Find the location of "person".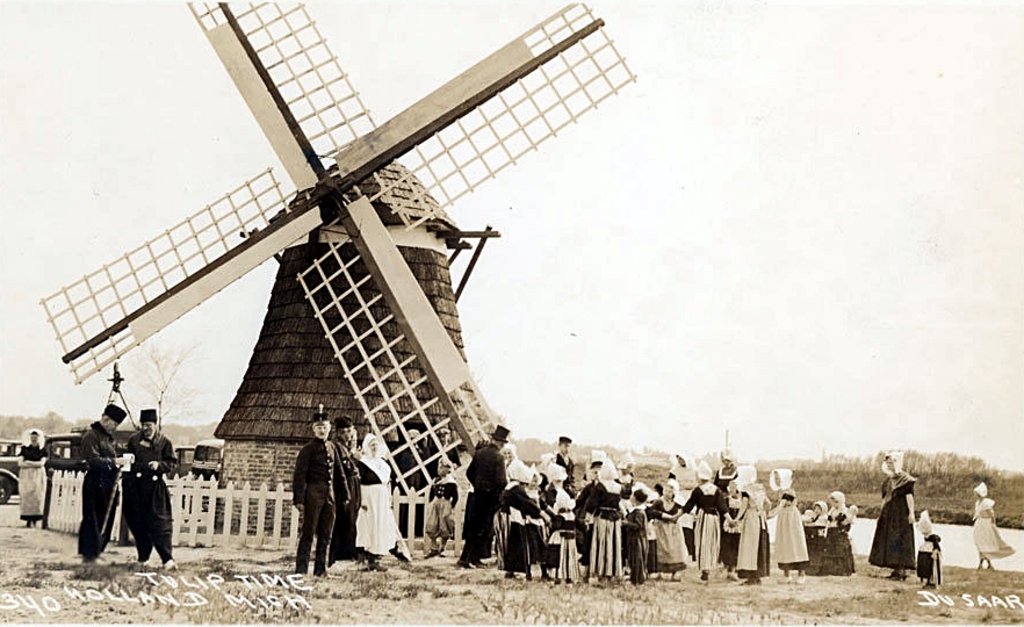
Location: {"x1": 973, "y1": 477, "x2": 1015, "y2": 568}.
